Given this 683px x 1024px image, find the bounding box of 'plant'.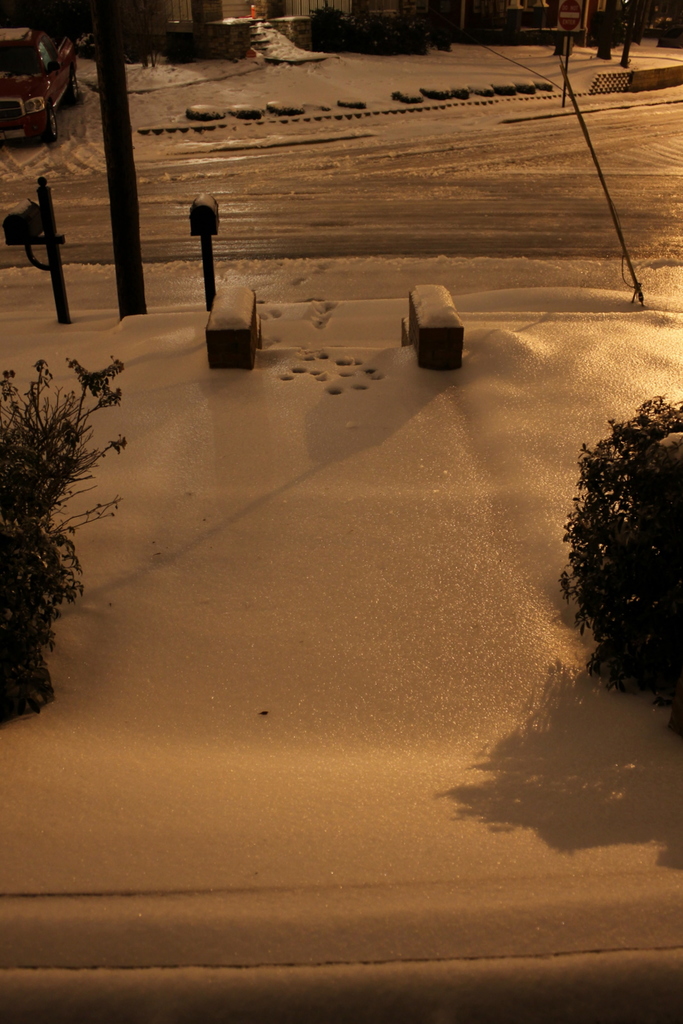
left=563, top=391, right=682, bottom=750.
